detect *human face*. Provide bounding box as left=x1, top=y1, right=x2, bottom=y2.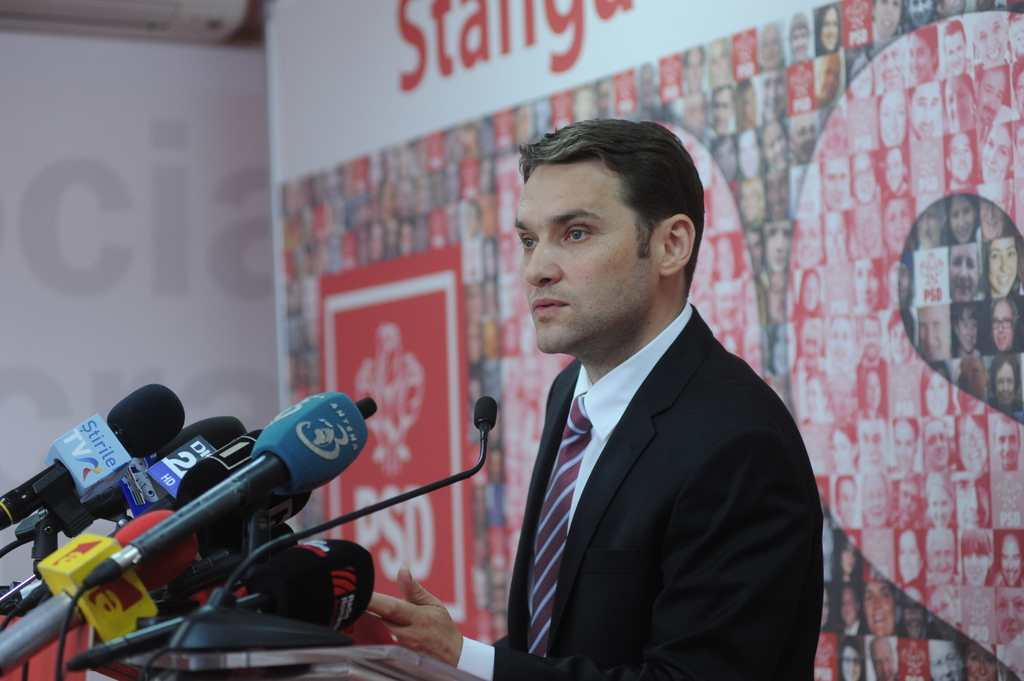
left=908, top=35, right=933, bottom=82.
